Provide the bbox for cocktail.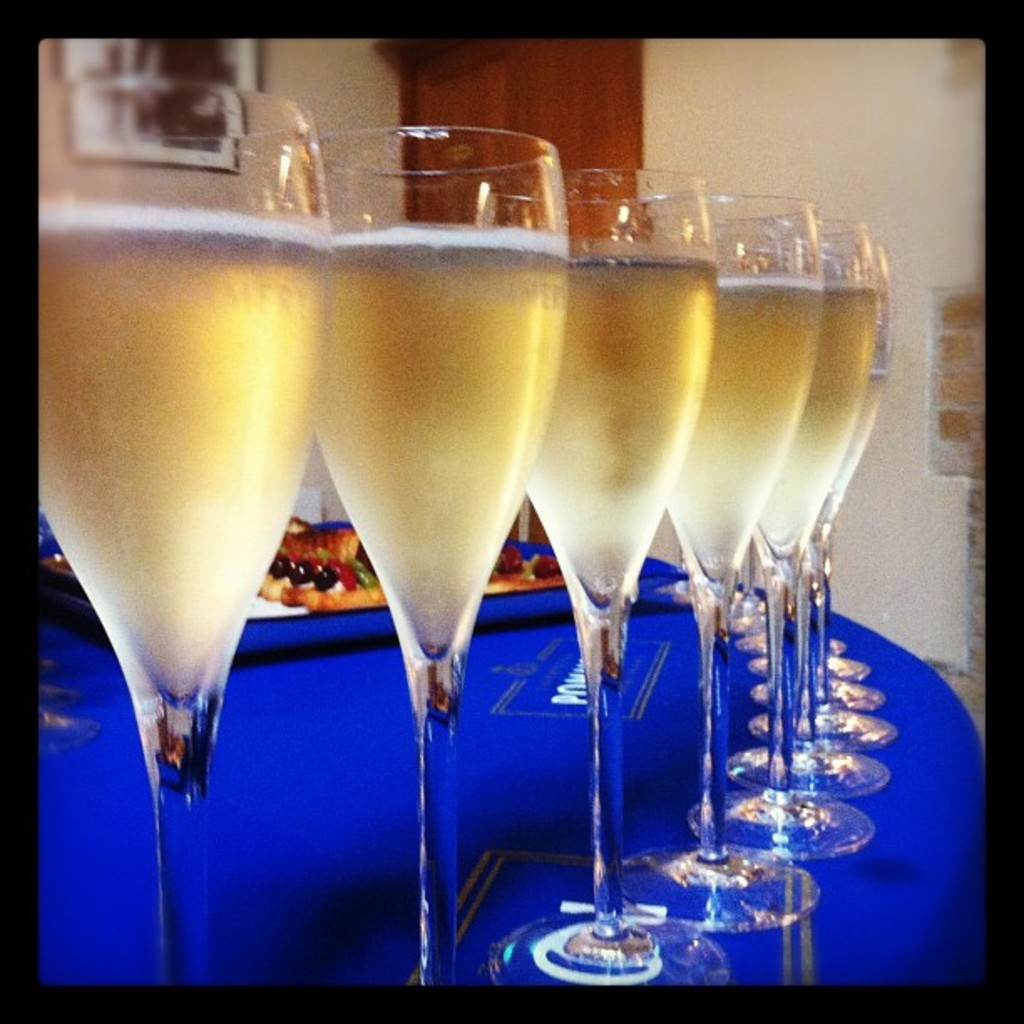
726:218:870:668.
